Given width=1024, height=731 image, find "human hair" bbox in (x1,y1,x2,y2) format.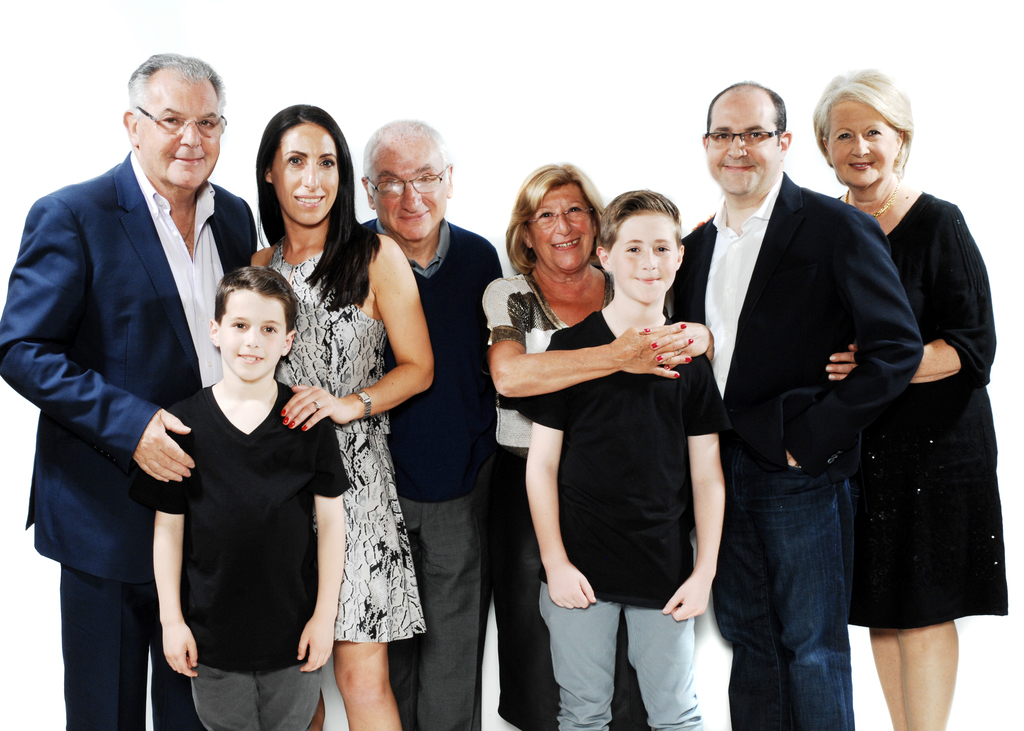
(210,265,296,328).
